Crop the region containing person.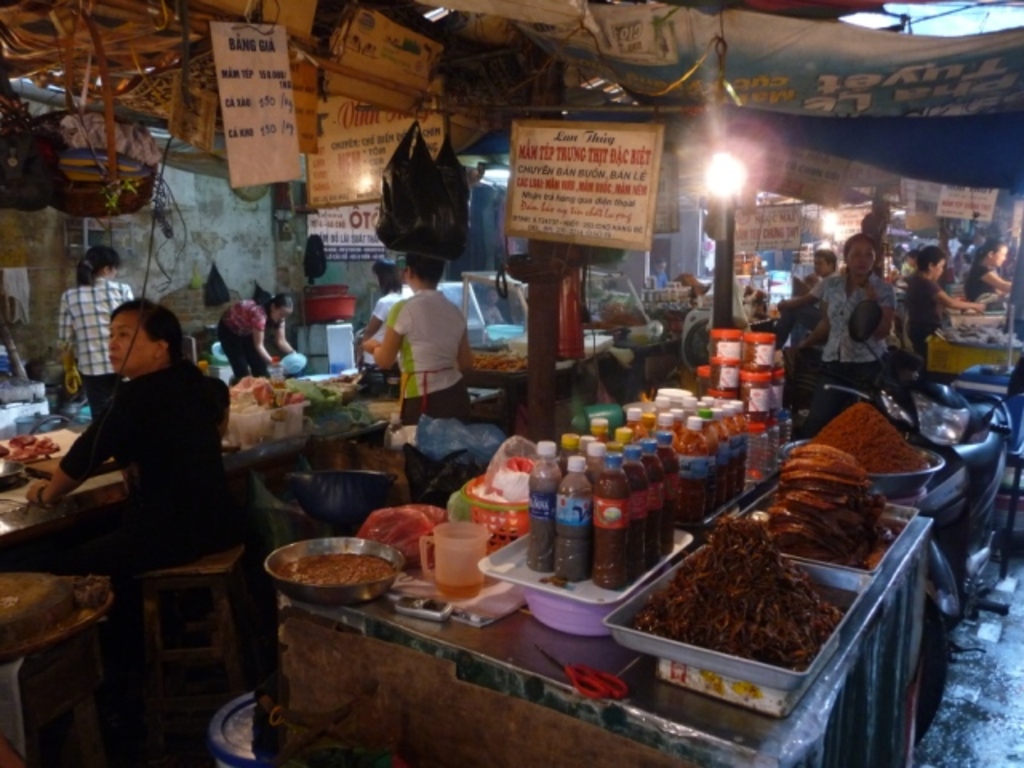
Crop region: rect(222, 293, 296, 389).
